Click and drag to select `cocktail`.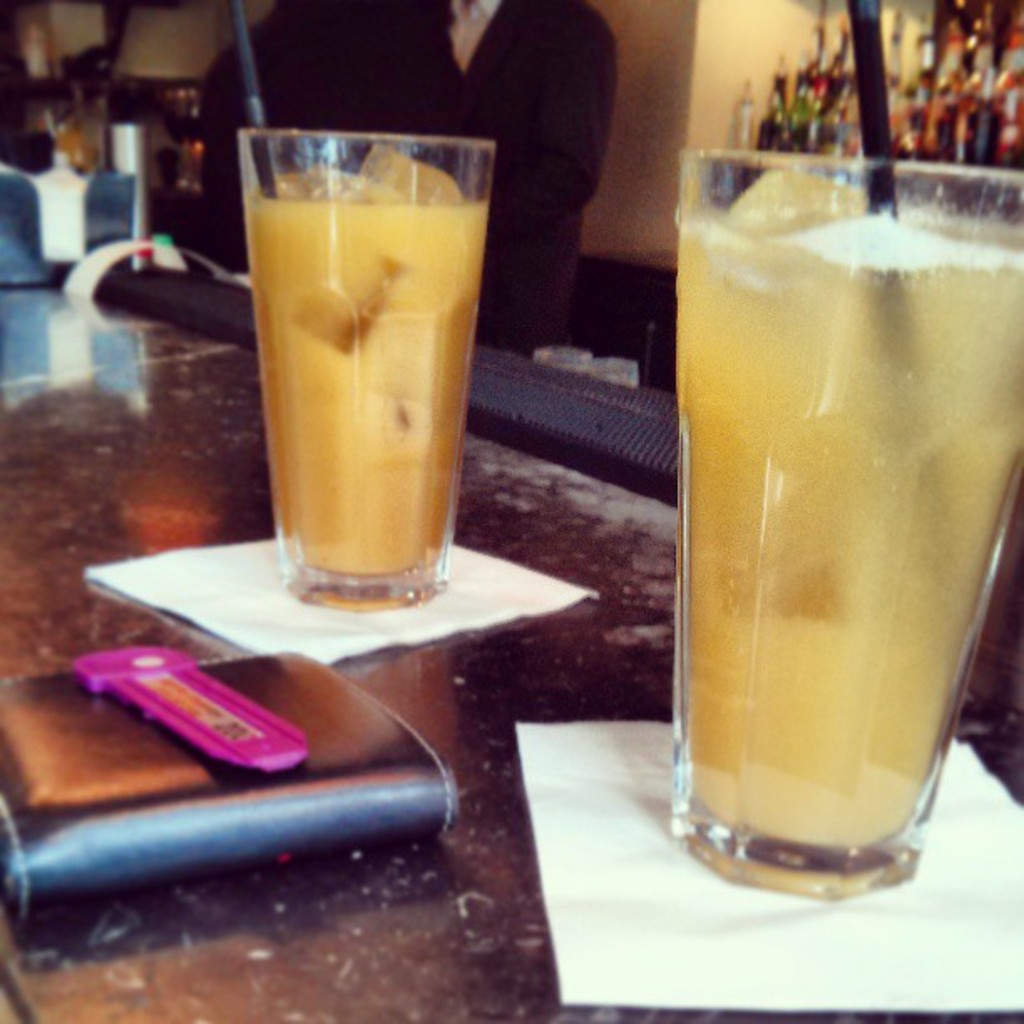
Selection: 223, 0, 502, 622.
